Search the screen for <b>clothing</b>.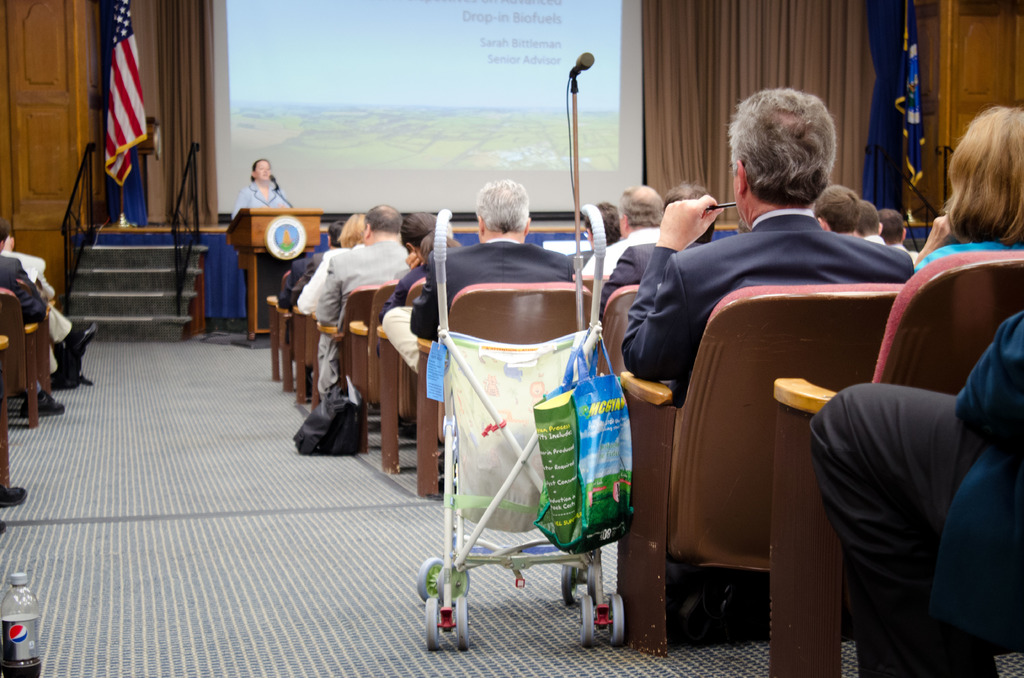
Found at x1=863, y1=234, x2=894, y2=243.
